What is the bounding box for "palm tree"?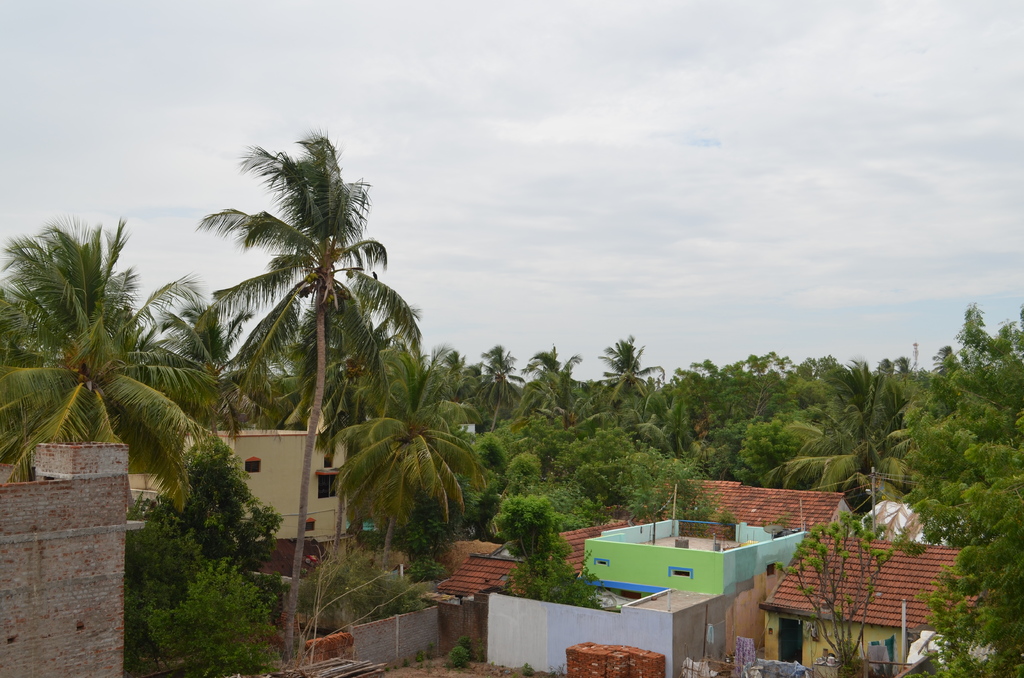
BBox(234, 151, 401, 499).
